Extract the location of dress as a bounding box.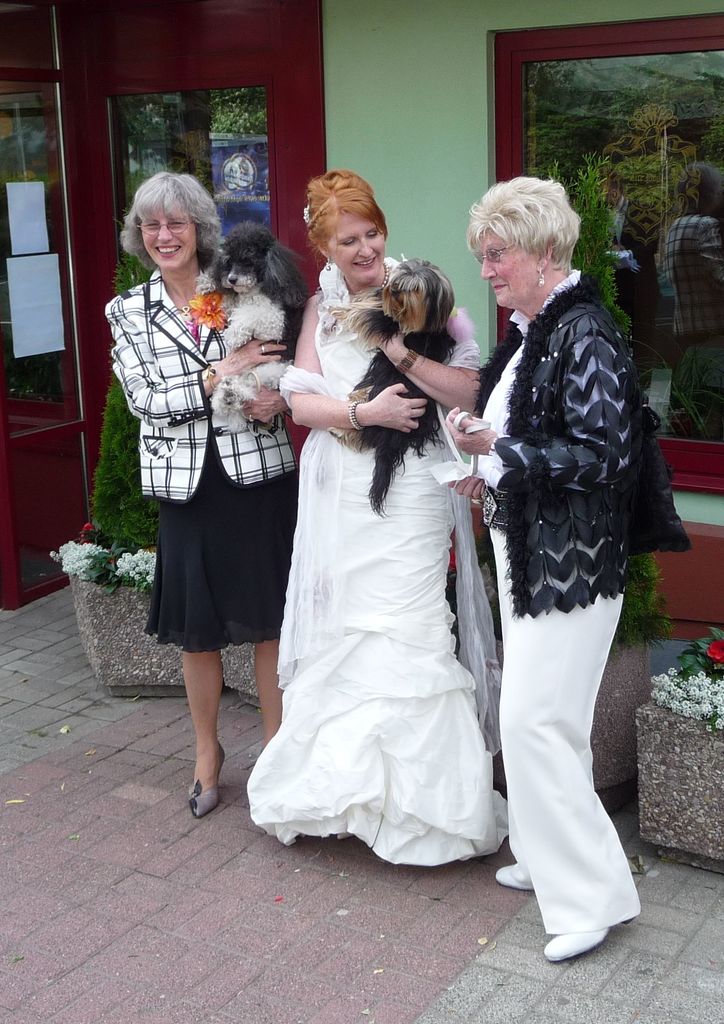
{"left": 247, "top": 265, "right": 501, "bottom": 863}.
